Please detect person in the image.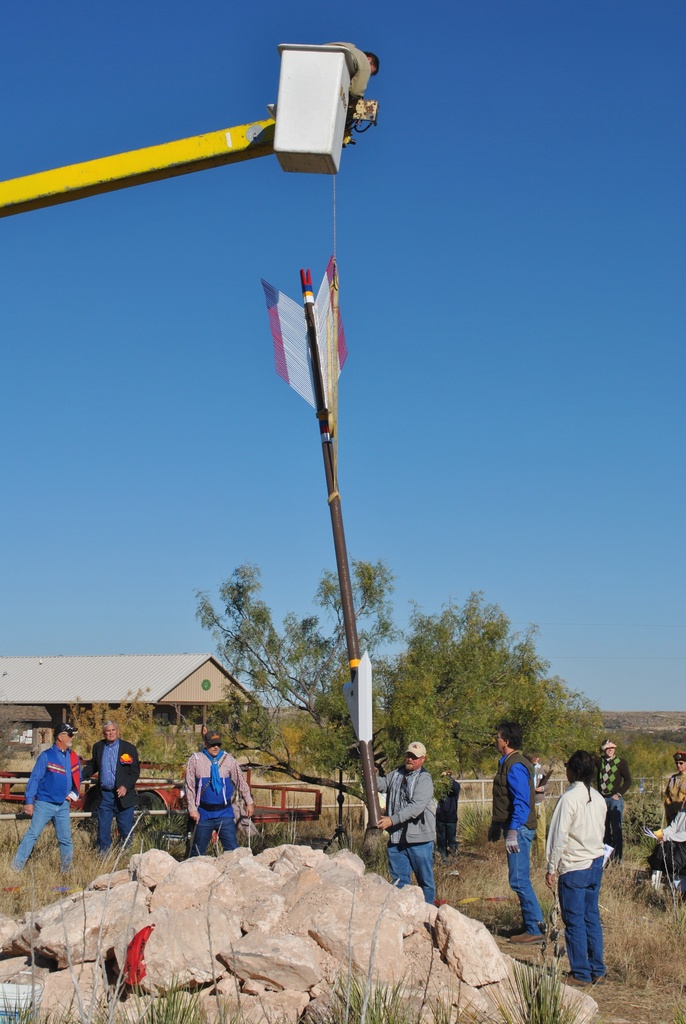
x1=434, y1=765, x2=461, y2=863.
